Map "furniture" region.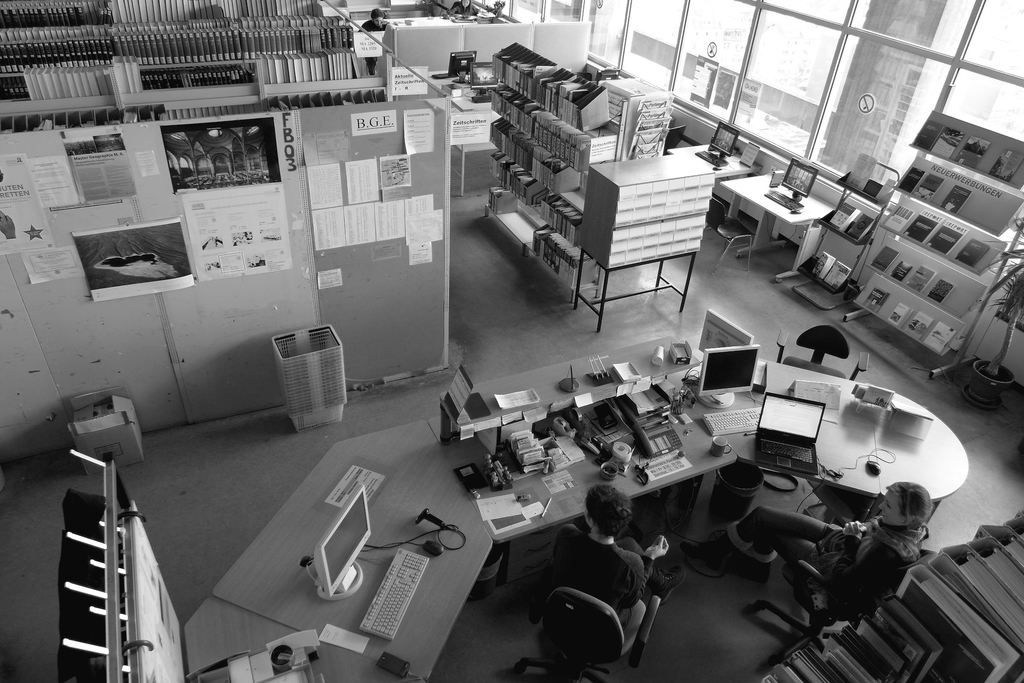
Mapped to 509,584,663,682.
